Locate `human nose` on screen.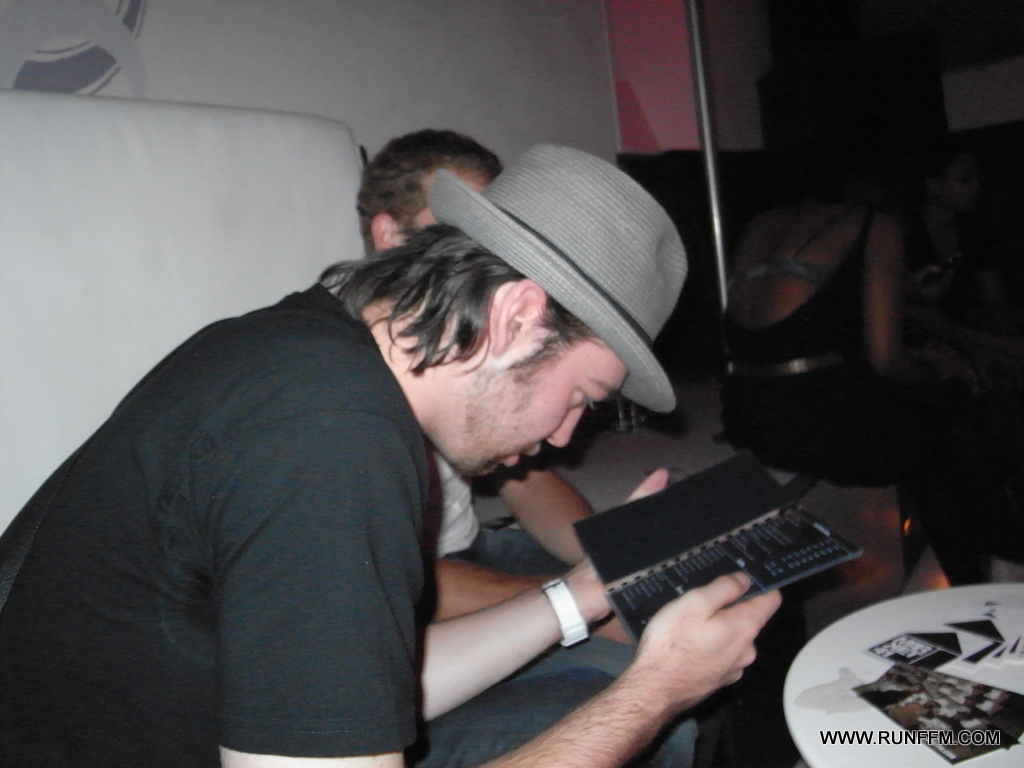
On screen at <box>548,401,583,448</box>.
